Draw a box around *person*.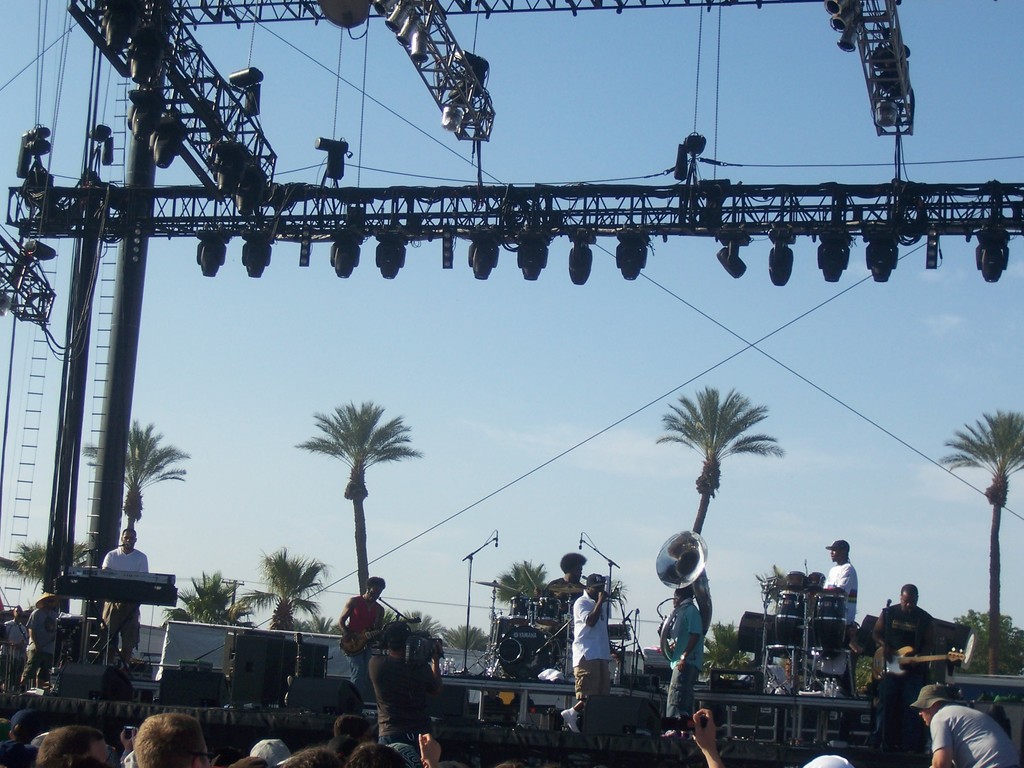
crop(281, 744, 338, 767).
